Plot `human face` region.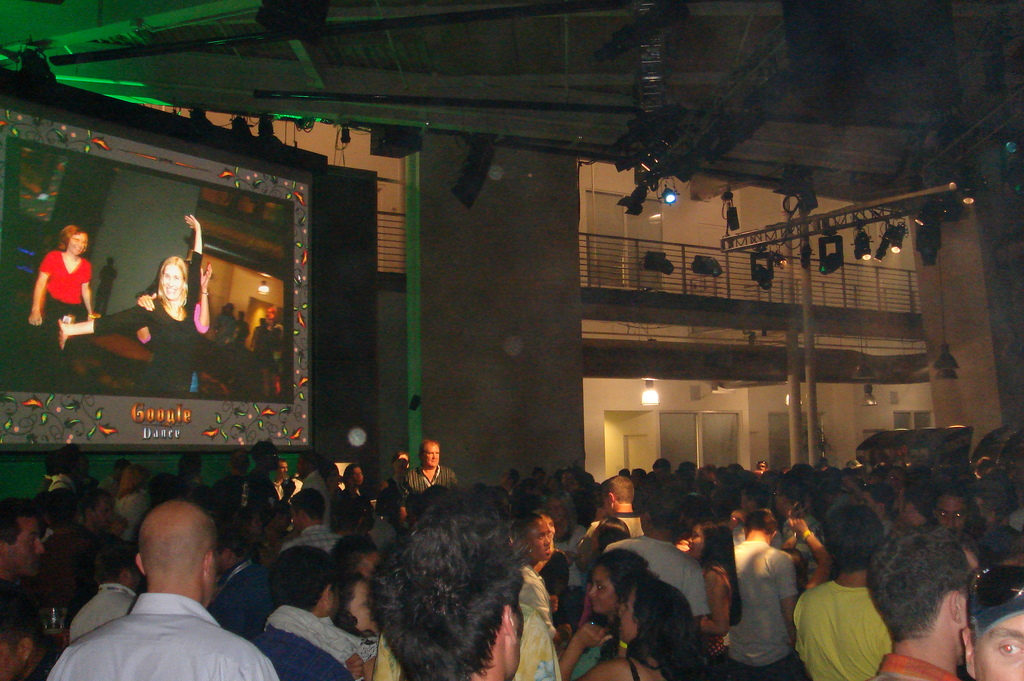
Plotted at crop(588, 568, 619, 616).
